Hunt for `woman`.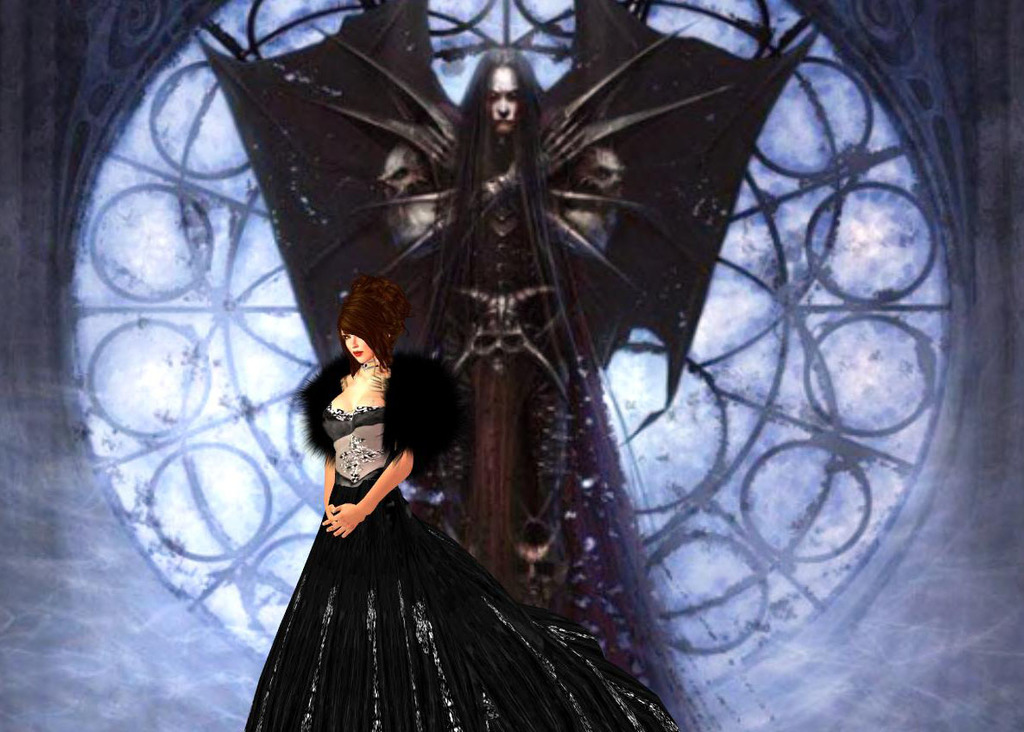
Hunted down at 230:283:630:722.
